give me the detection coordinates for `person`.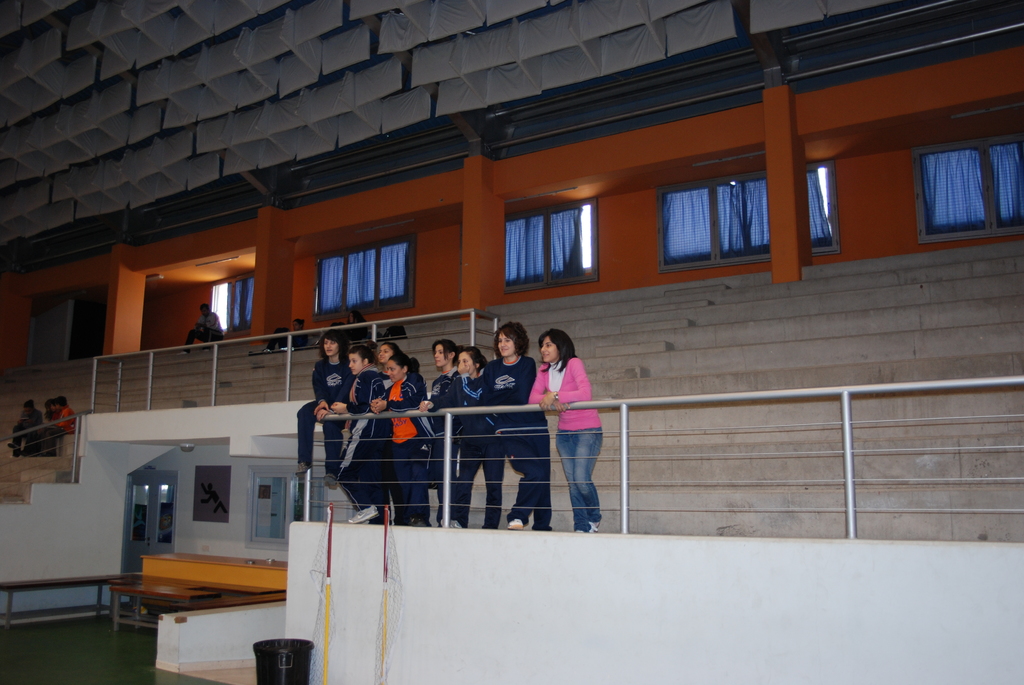
Rect(419, 340, 465, 527).
